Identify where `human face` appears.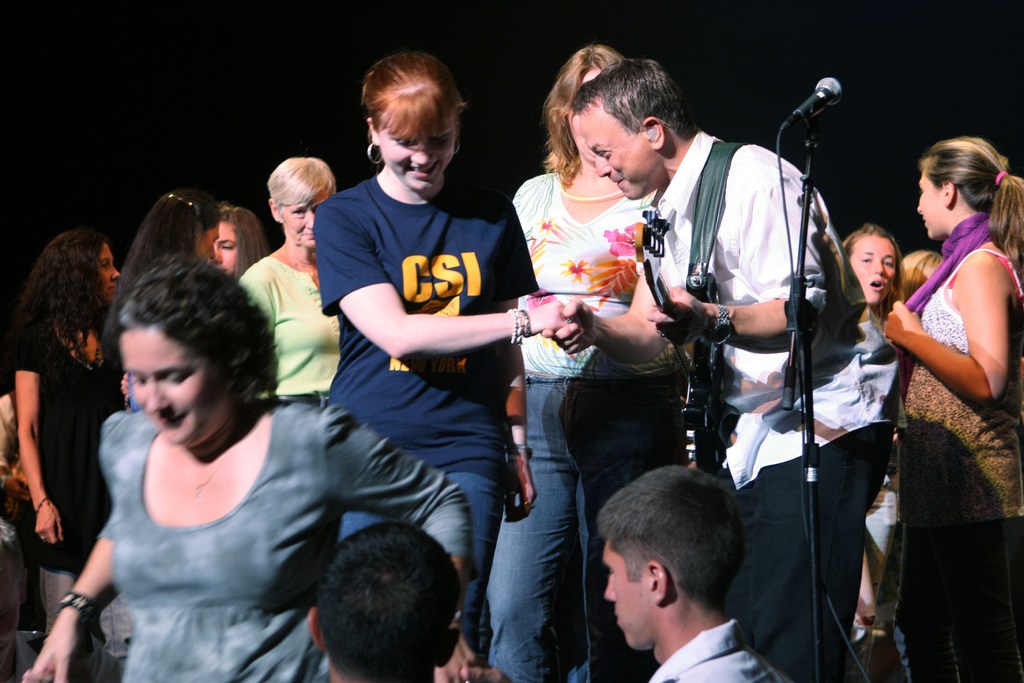
Appears at [left=572, top=103, right=660, bottom=202].
